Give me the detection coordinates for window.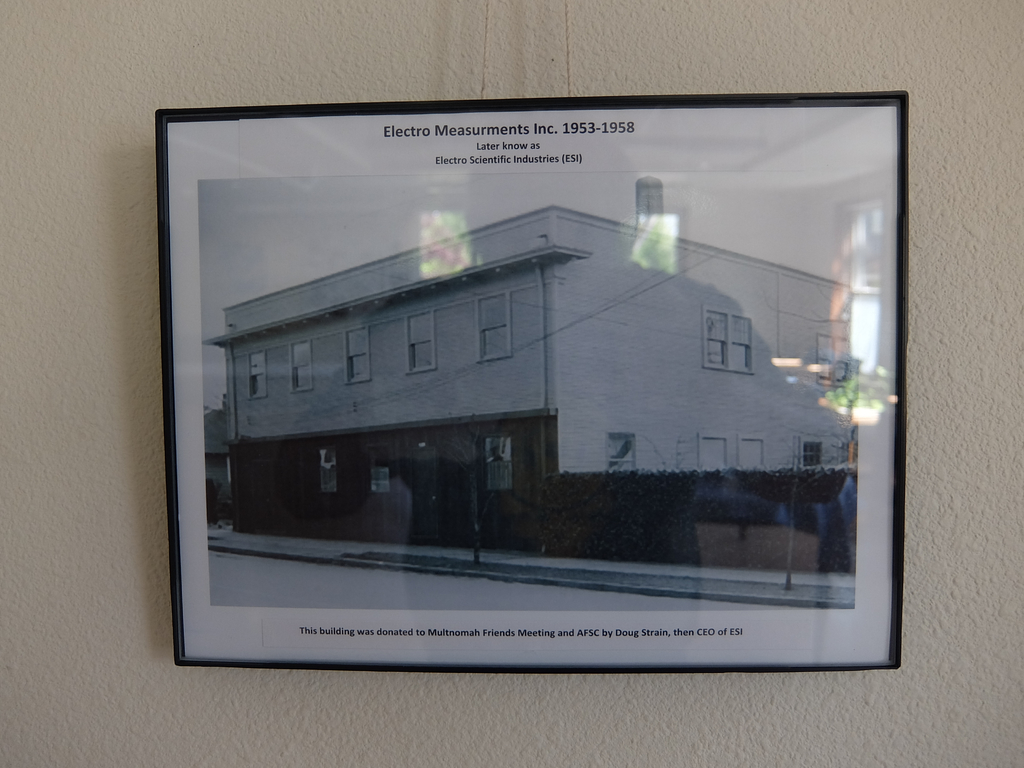
{"left": 691, "top": 294, "right": 760, "bottom": 383}.
